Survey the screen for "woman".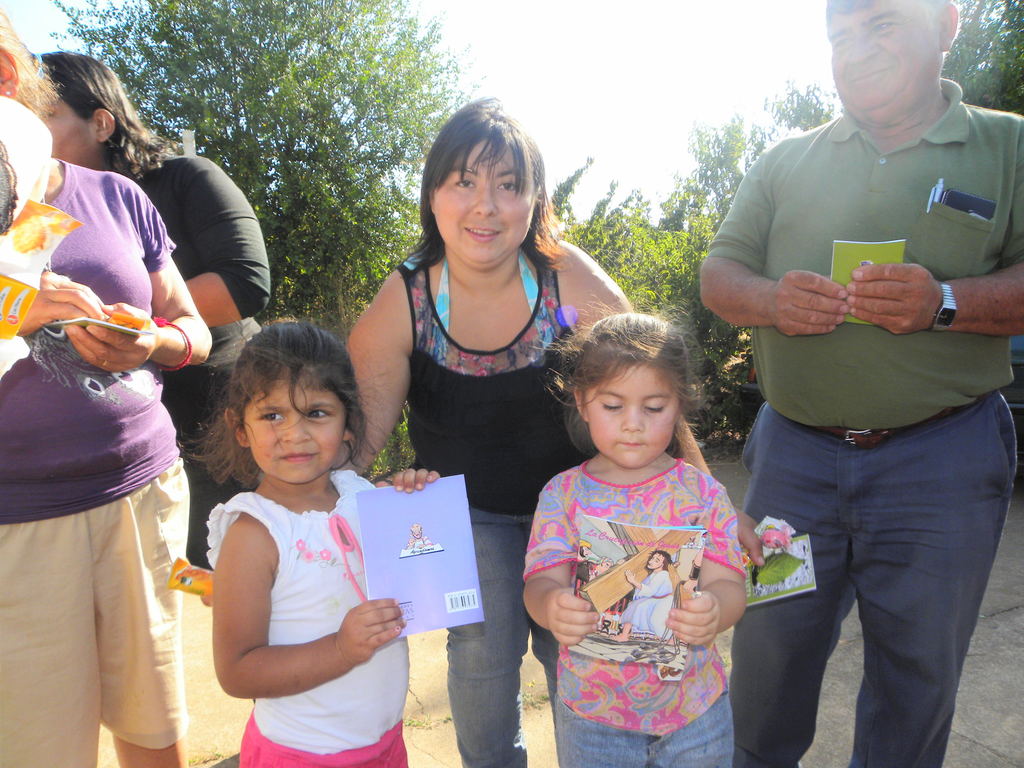
Survey found: bbox=(325, 91, 760, 767).
